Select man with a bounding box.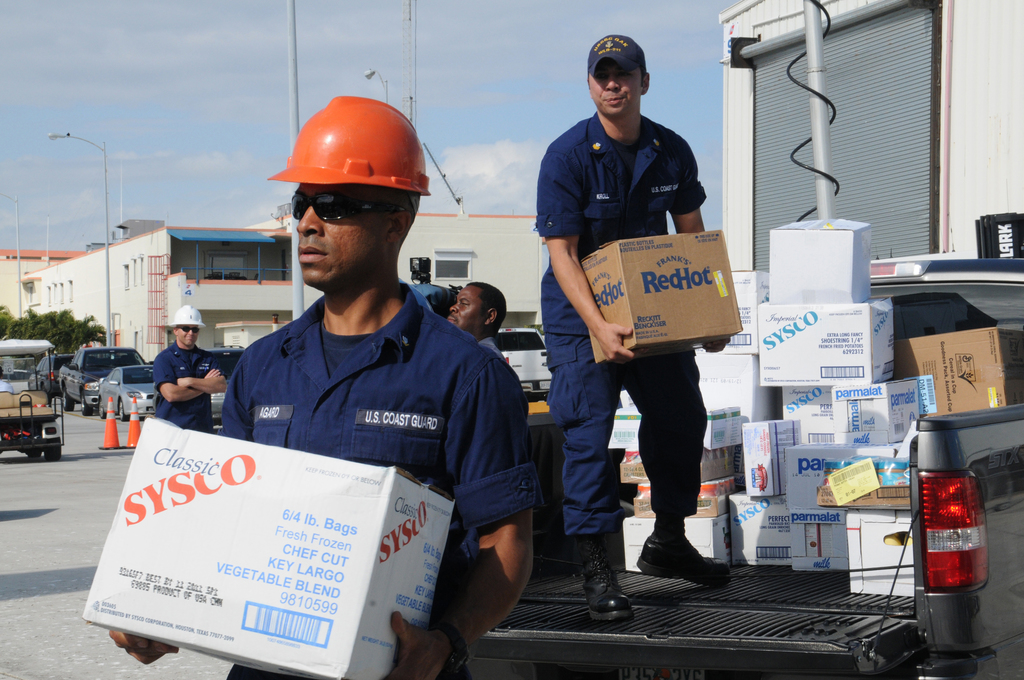
l=536, t=33, r=737, b=619.
